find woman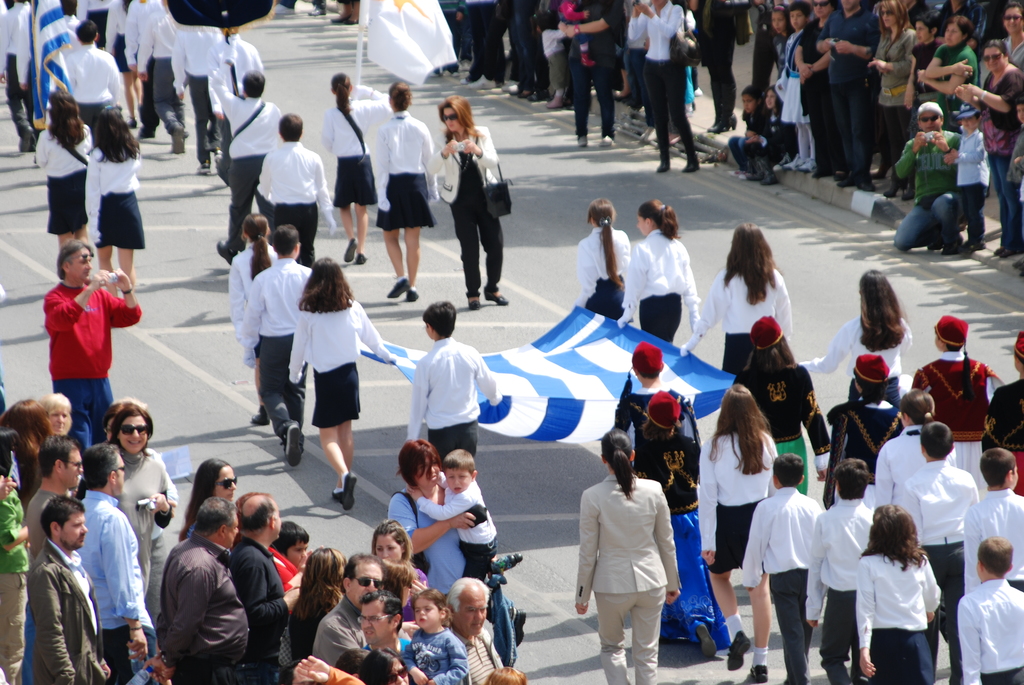
[x1=219, y1=210, x2=287, y2=425]
